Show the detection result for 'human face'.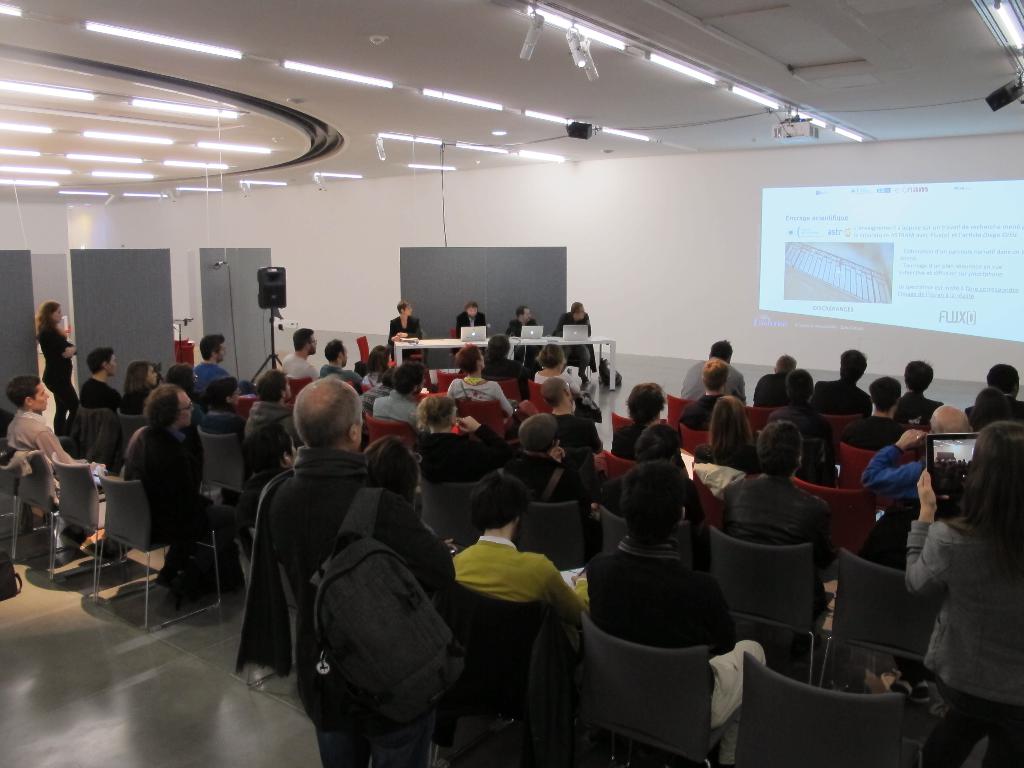
307 331 317 355.
